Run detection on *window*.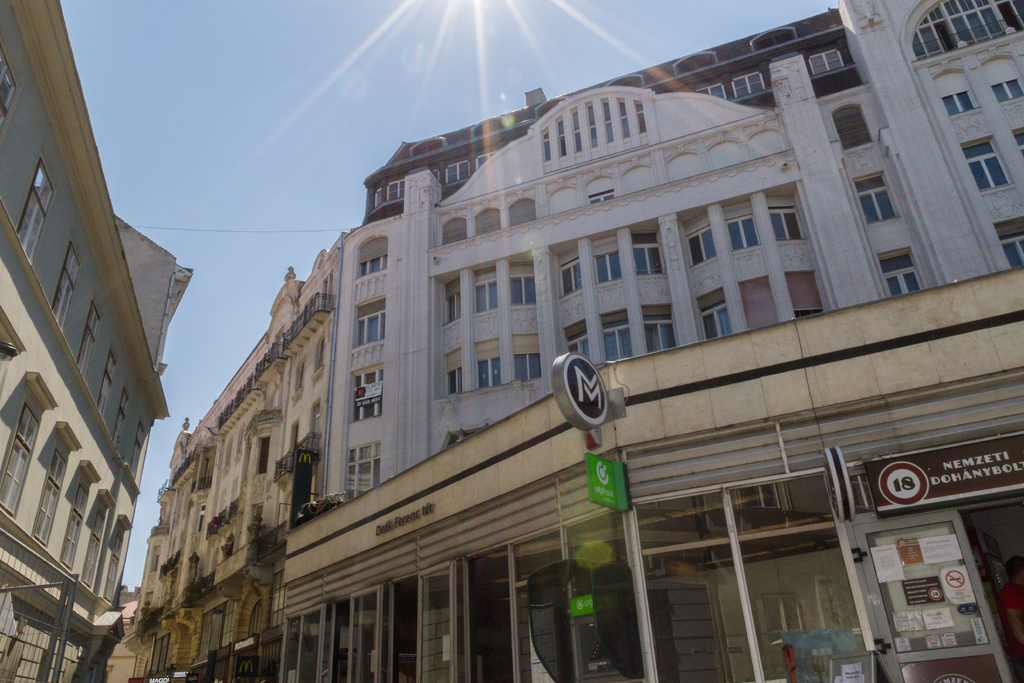
Result: box(807, 49, 844, 81).
